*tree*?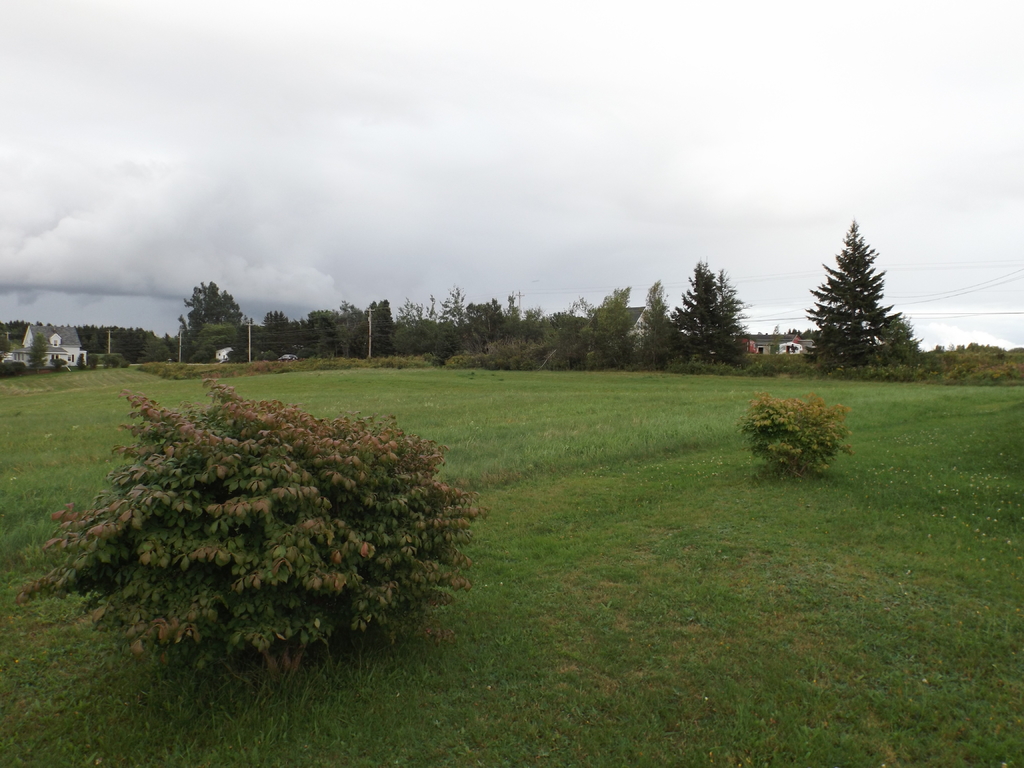
detection(260, 307, 291, 356)
